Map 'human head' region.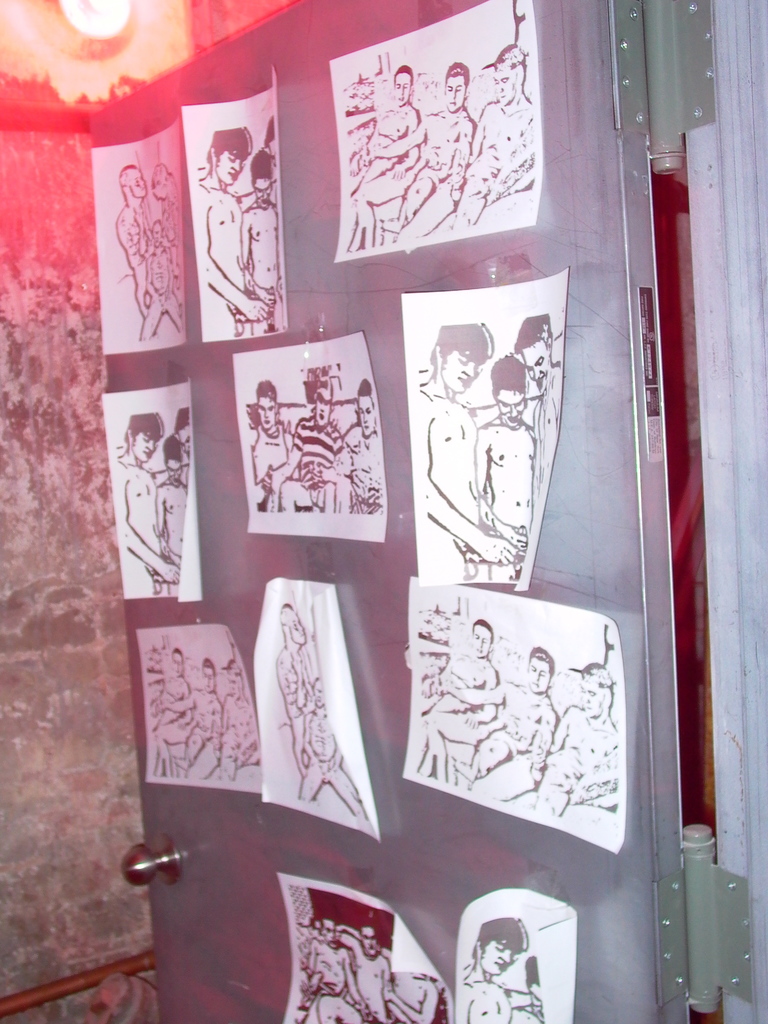
Mapped to (162,435,181,487).
